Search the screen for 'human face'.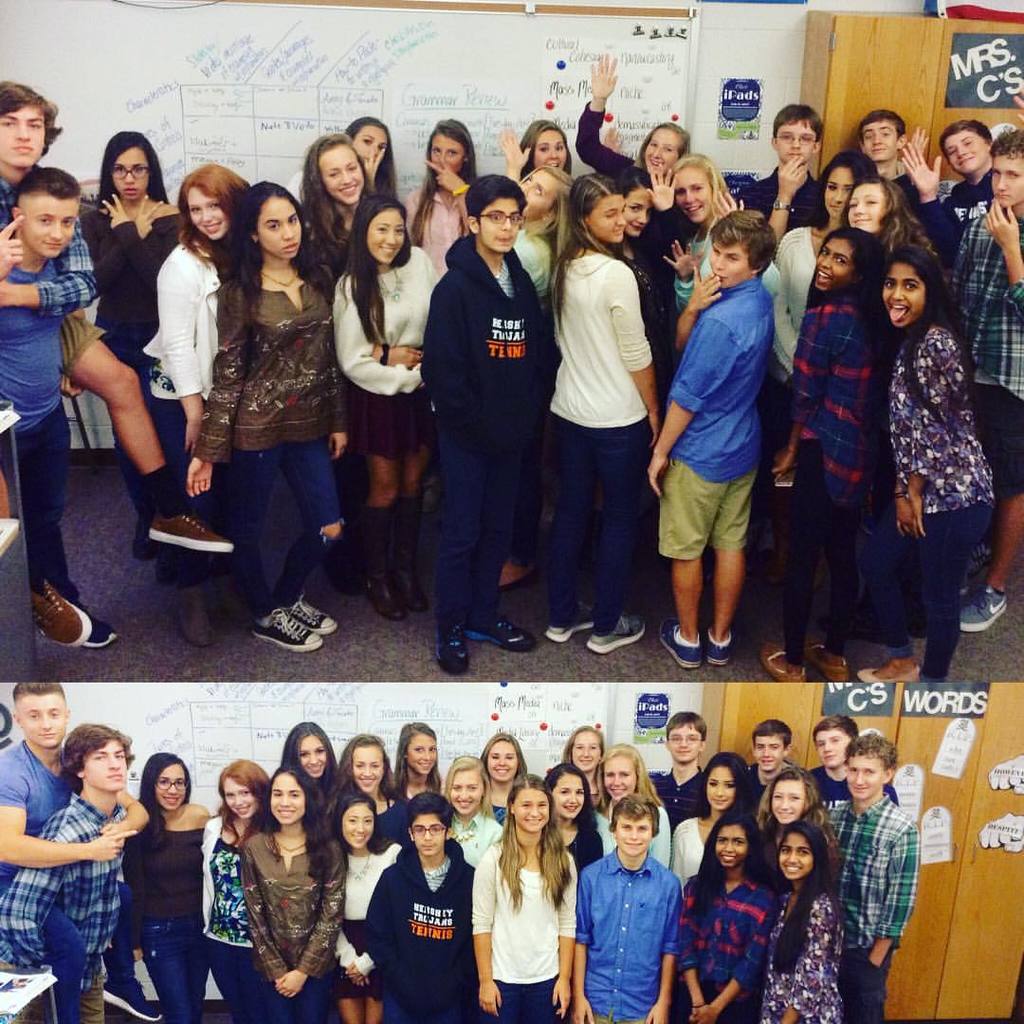
Found at <bbox>616, 813, 653, 850</bbox>.
